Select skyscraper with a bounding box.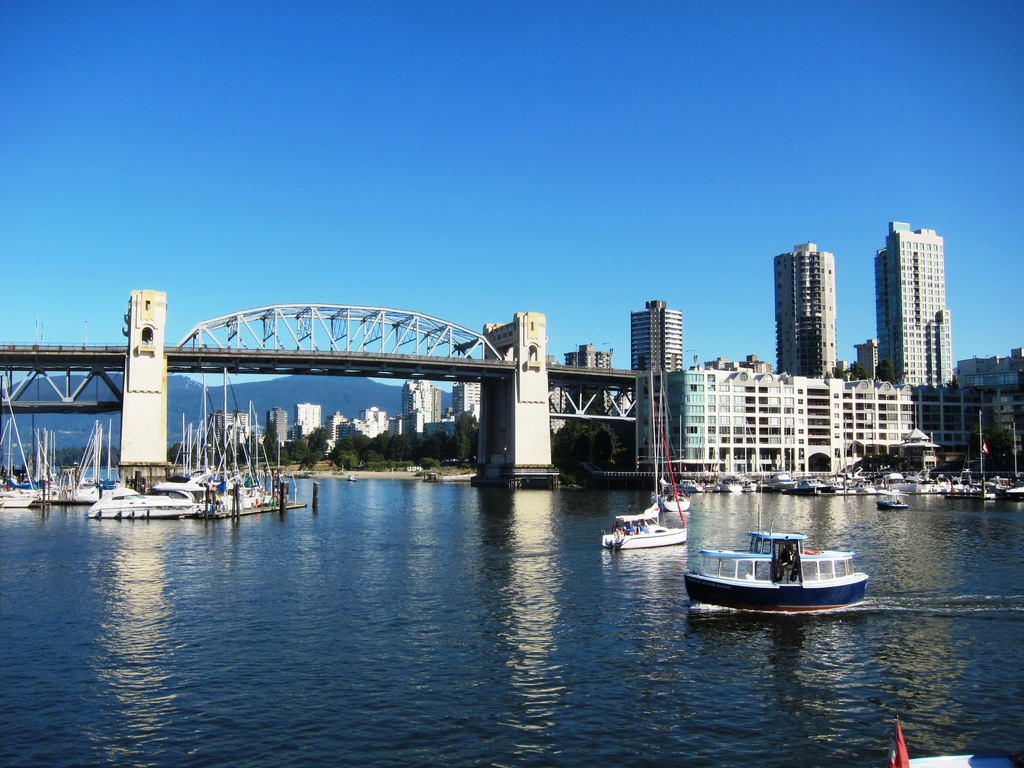
bbox=(629, 299, 686, 373).
